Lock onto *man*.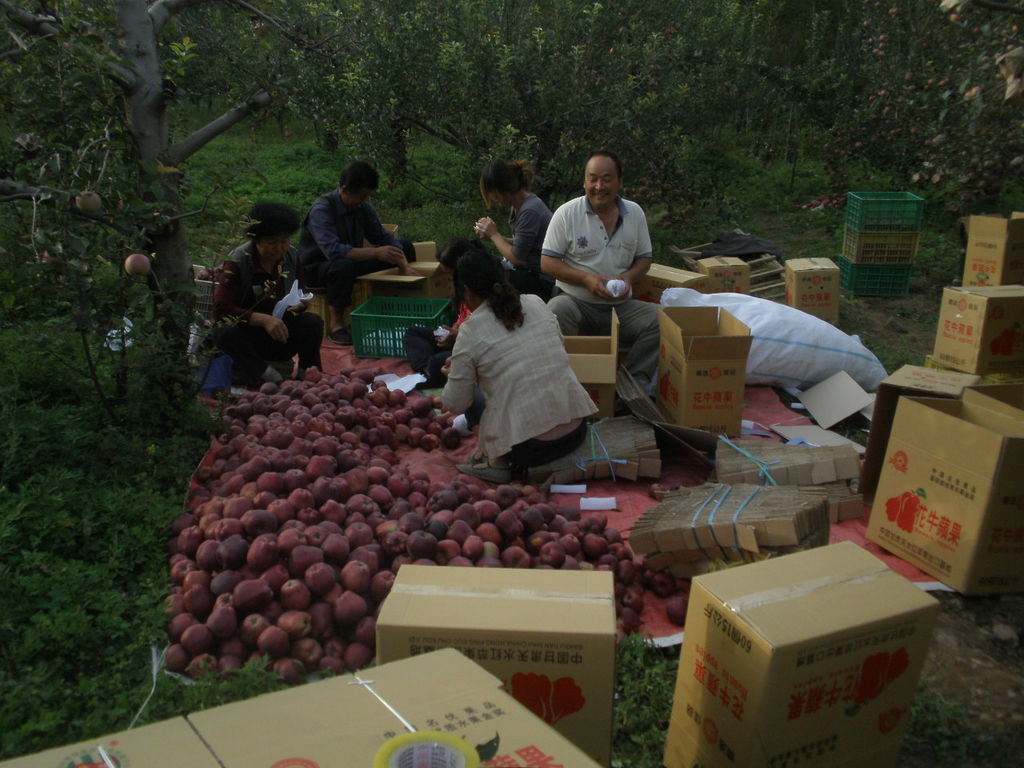
Locked: BBox(196, 202, 322, 402).
